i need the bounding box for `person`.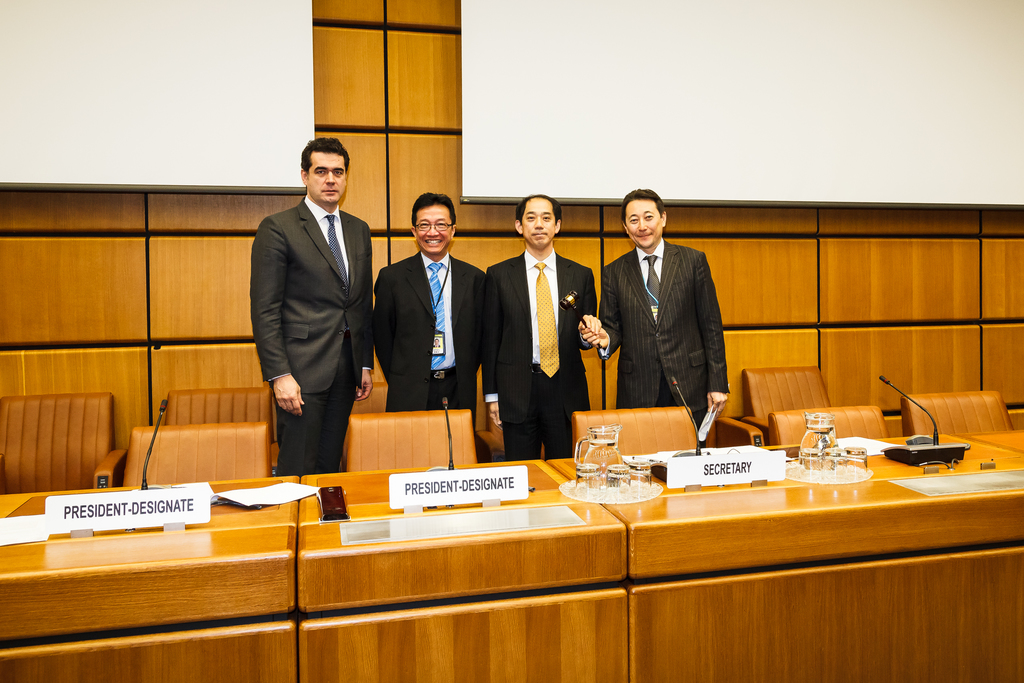
Here it is: x1=247, y1=139, x2=377, y2=474.
